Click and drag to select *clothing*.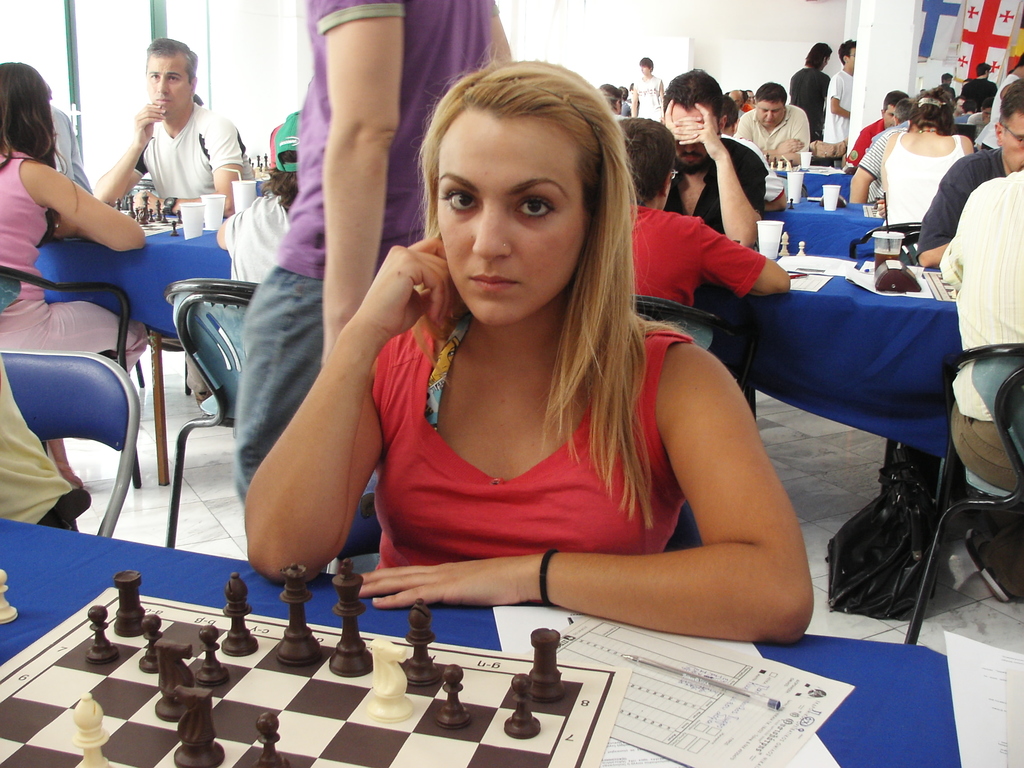
Selection: [941,171,1023,620].
